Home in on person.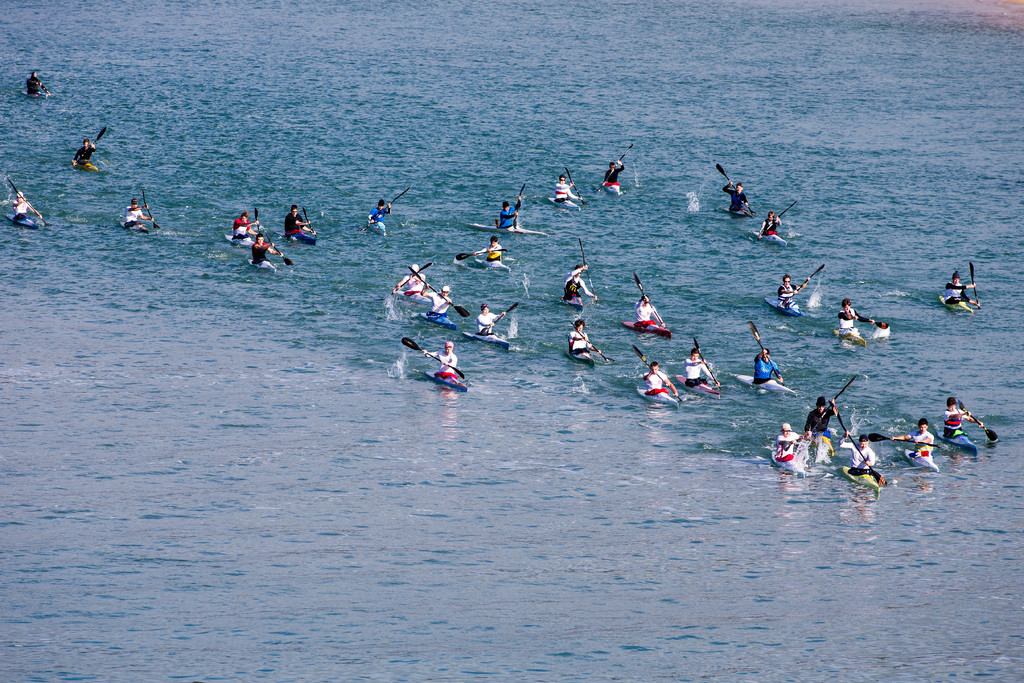
Homed in at (x1=561, y1=254, x2=598, y2=302).
